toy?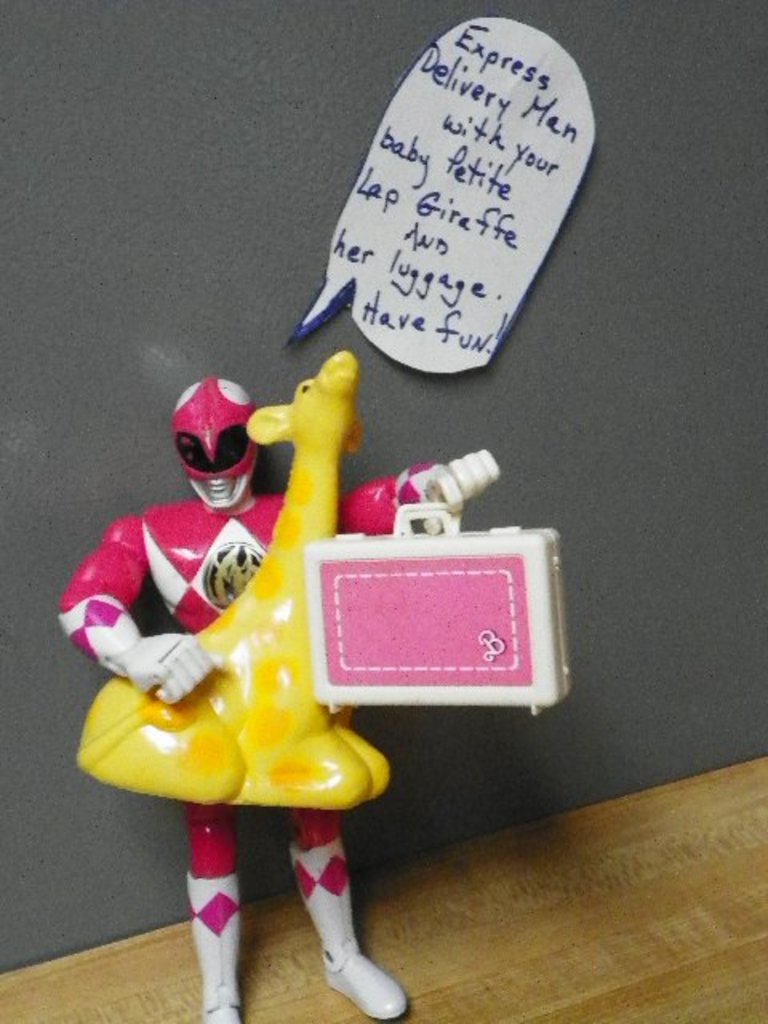
<region>48, 330, 558, 981</region>
